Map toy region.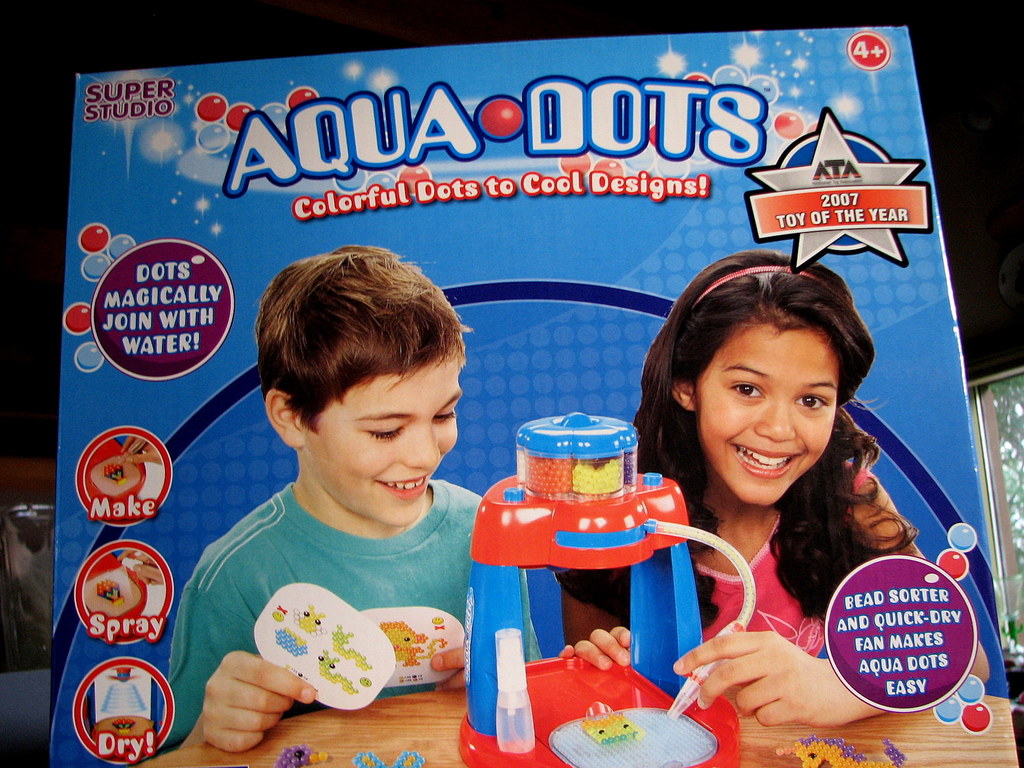
Mapped to 275,743,330,767.
